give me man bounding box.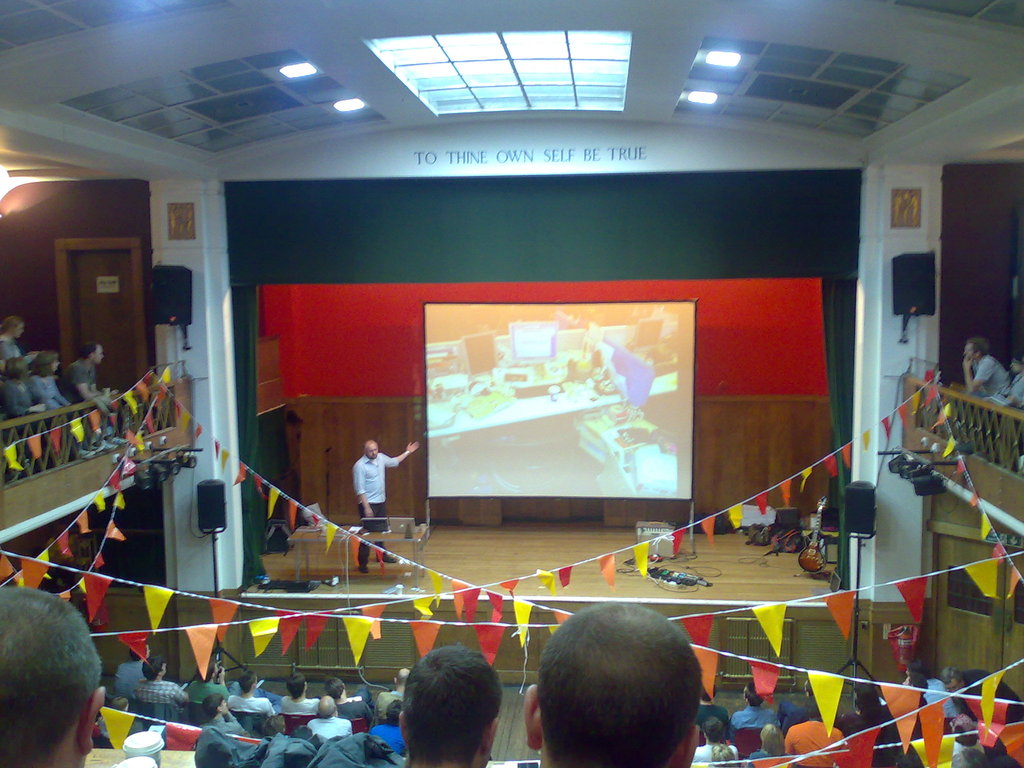
BBox(355, 441, 419, 572).
